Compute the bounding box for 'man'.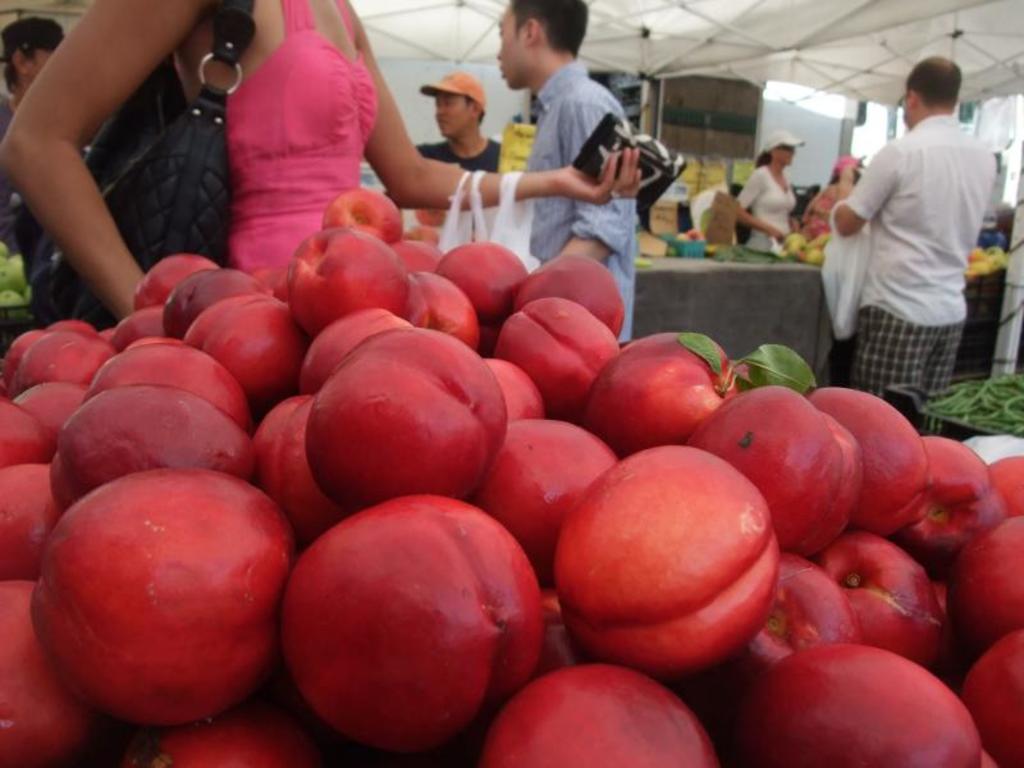
(left=499, top=0, right=634, bottom=339).
